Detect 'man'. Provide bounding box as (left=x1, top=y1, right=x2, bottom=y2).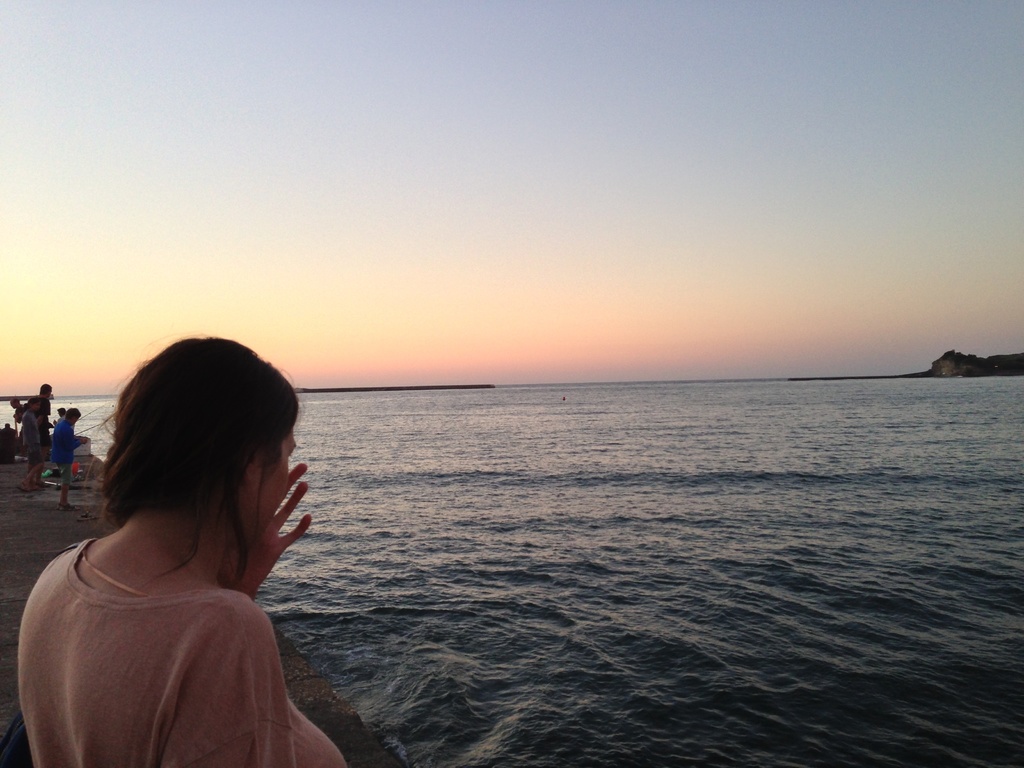
(left=19, top=382, right=54, bottom=446).
